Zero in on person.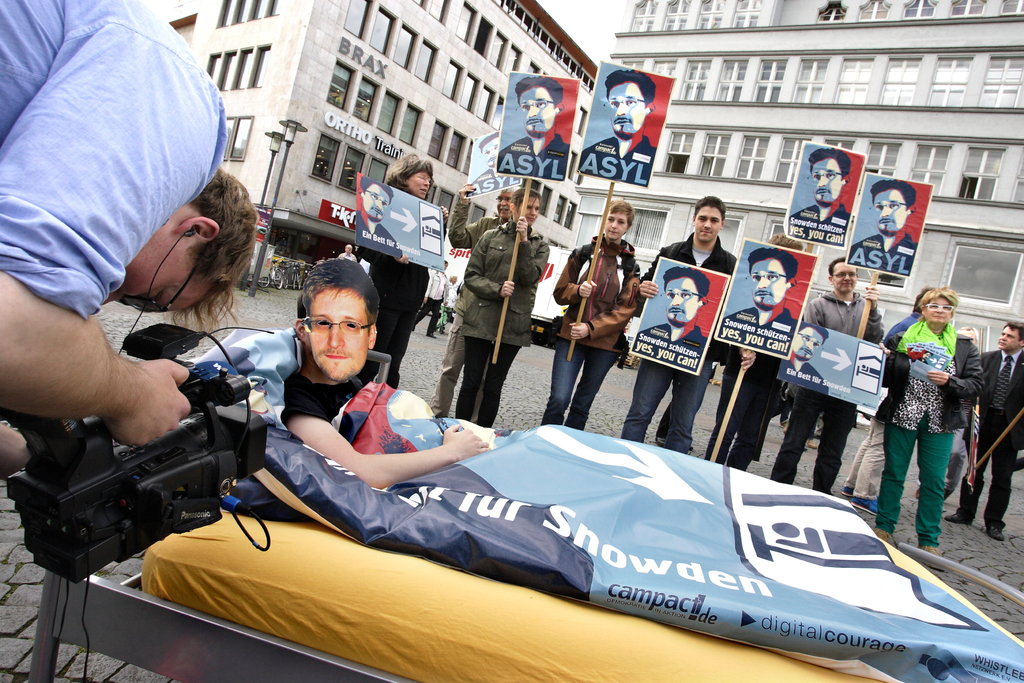
Zeroed in: region(0, 0, 259, 481).
